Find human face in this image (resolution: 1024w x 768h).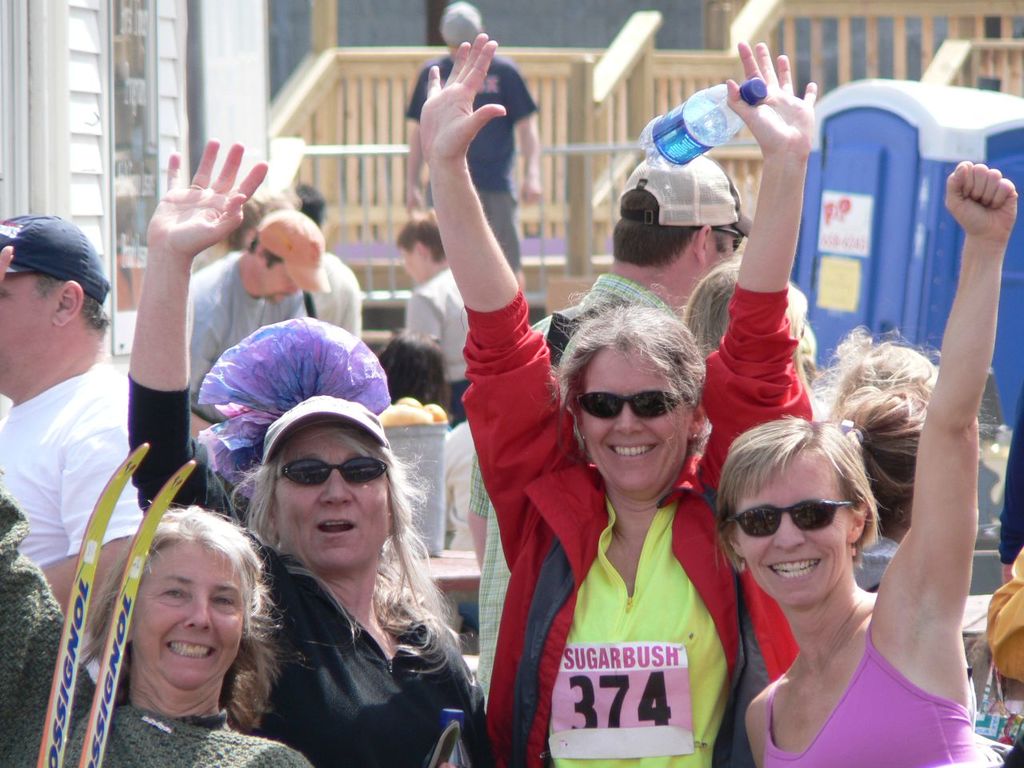
pyautogui.locateOnScreen(274, 426, 393, 575).
